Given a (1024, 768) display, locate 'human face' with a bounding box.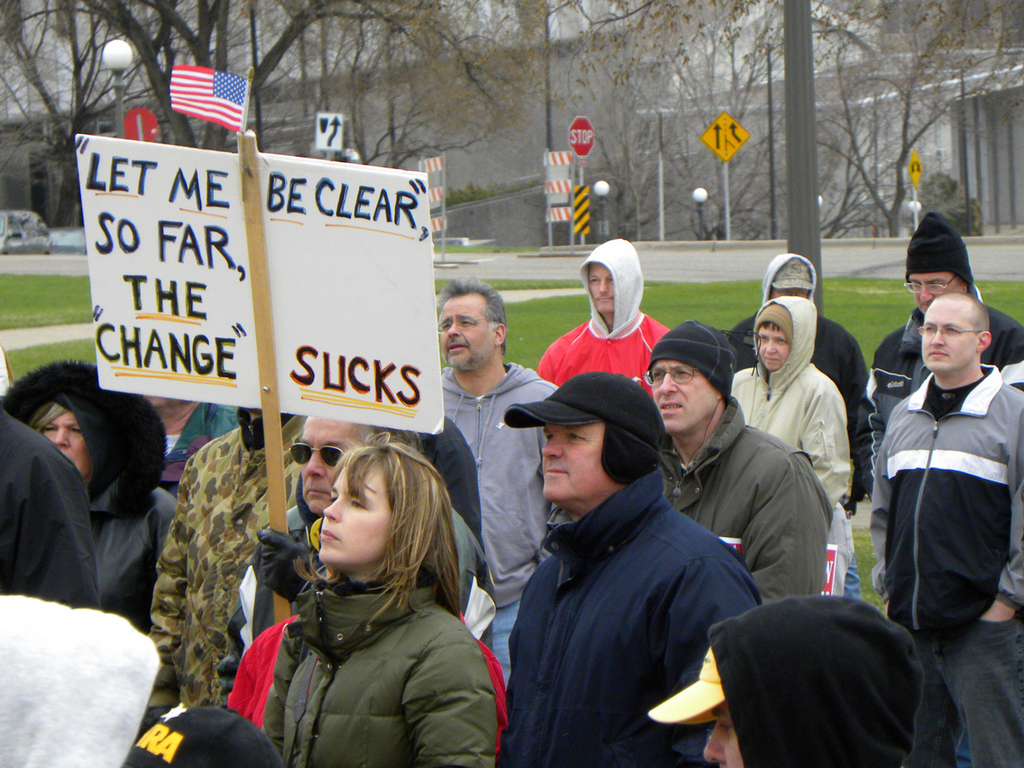
Located: x1=440 y1=298 x2=490 y2=377.
